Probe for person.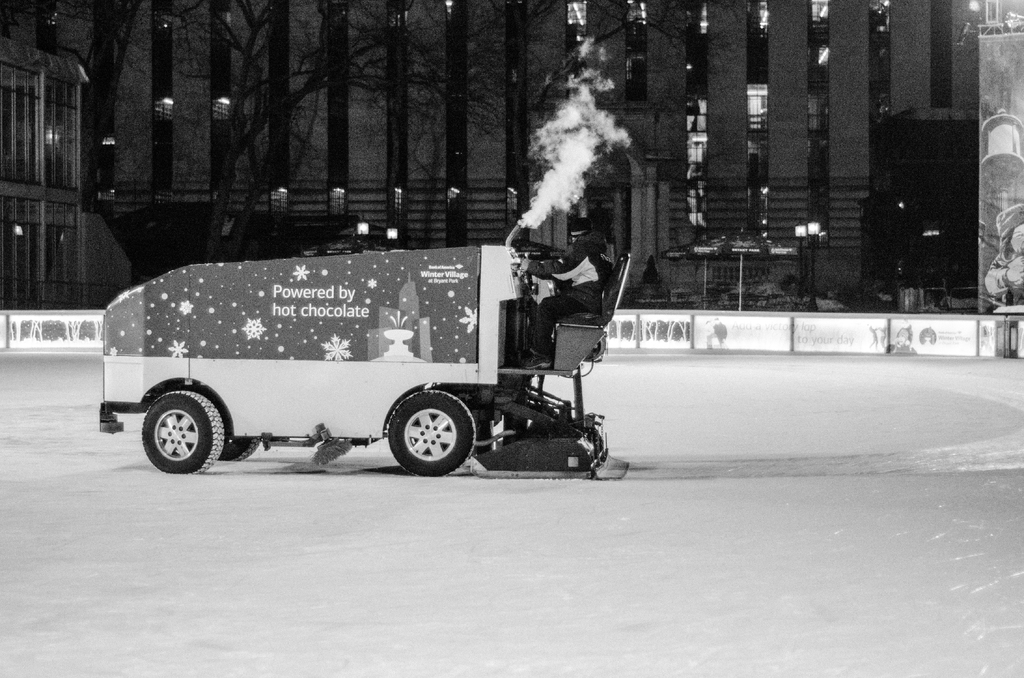
Probe result: 499, 200, 621, 358.
